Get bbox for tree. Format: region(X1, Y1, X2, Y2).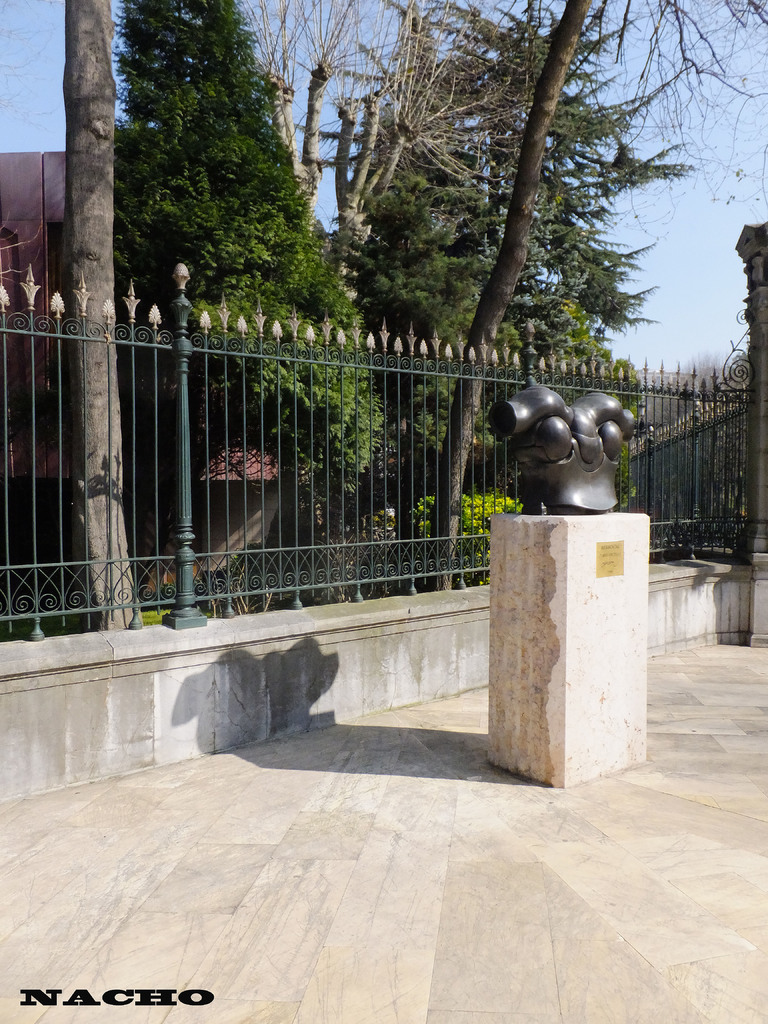
region(65, 0, 143, 625).
